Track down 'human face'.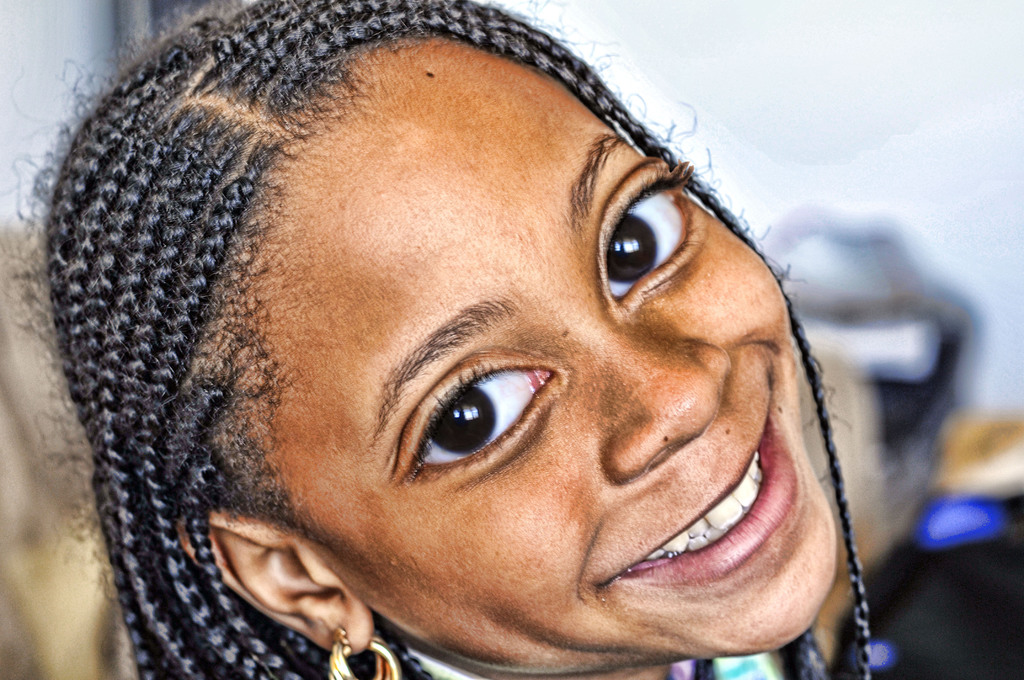
Tracked to 271/45/841/673.
